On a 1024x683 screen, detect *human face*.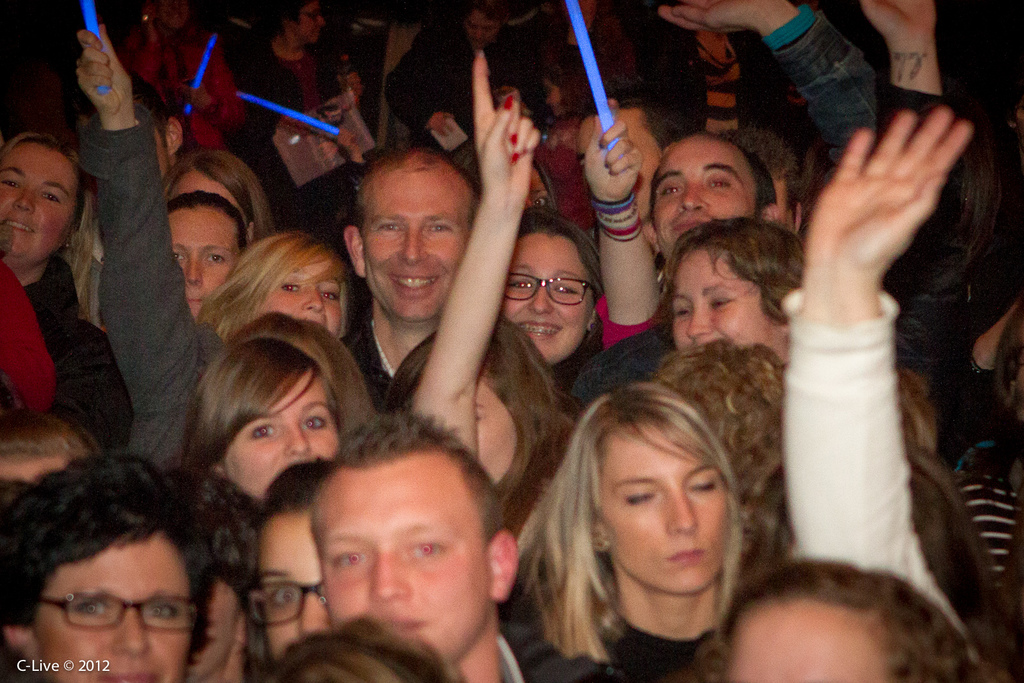
bbox=(303, 3, 326, 45).
